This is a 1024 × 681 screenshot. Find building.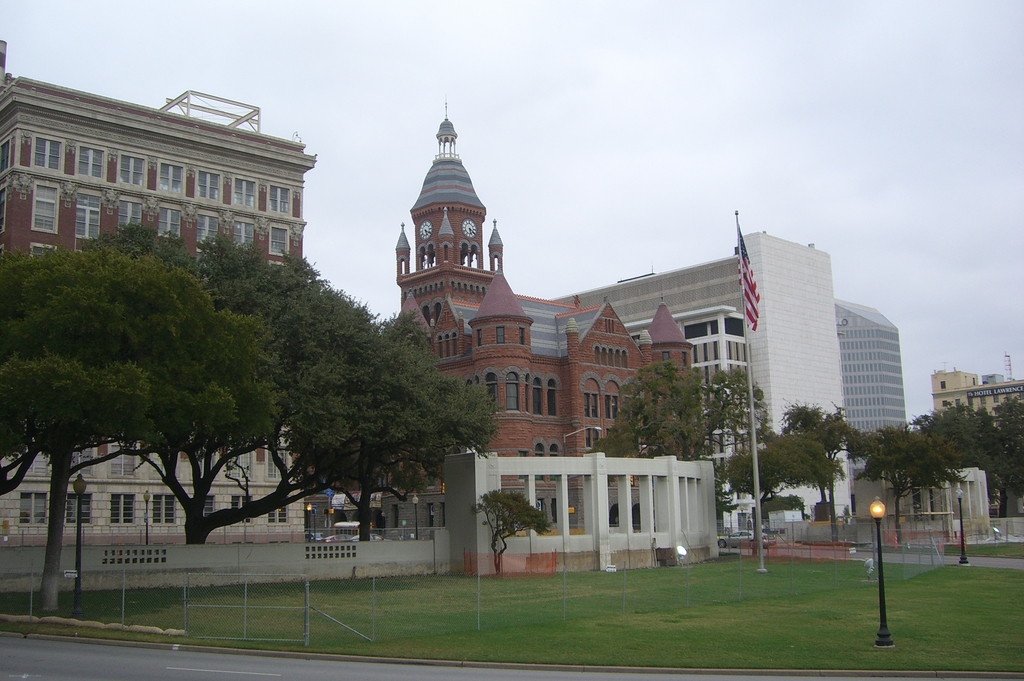
Bounding box: bbox=[0, 38, 320, 579].
